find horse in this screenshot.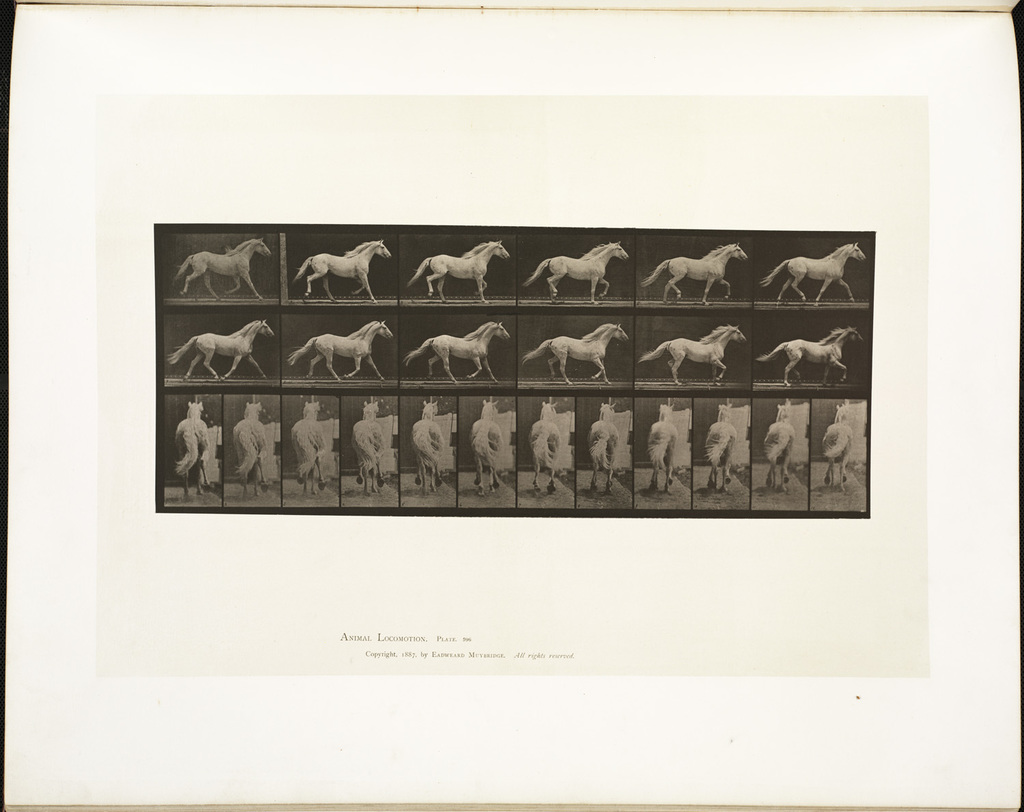
The bounding box for horse is x1=763 y1=403 x2=794 y2=486.
